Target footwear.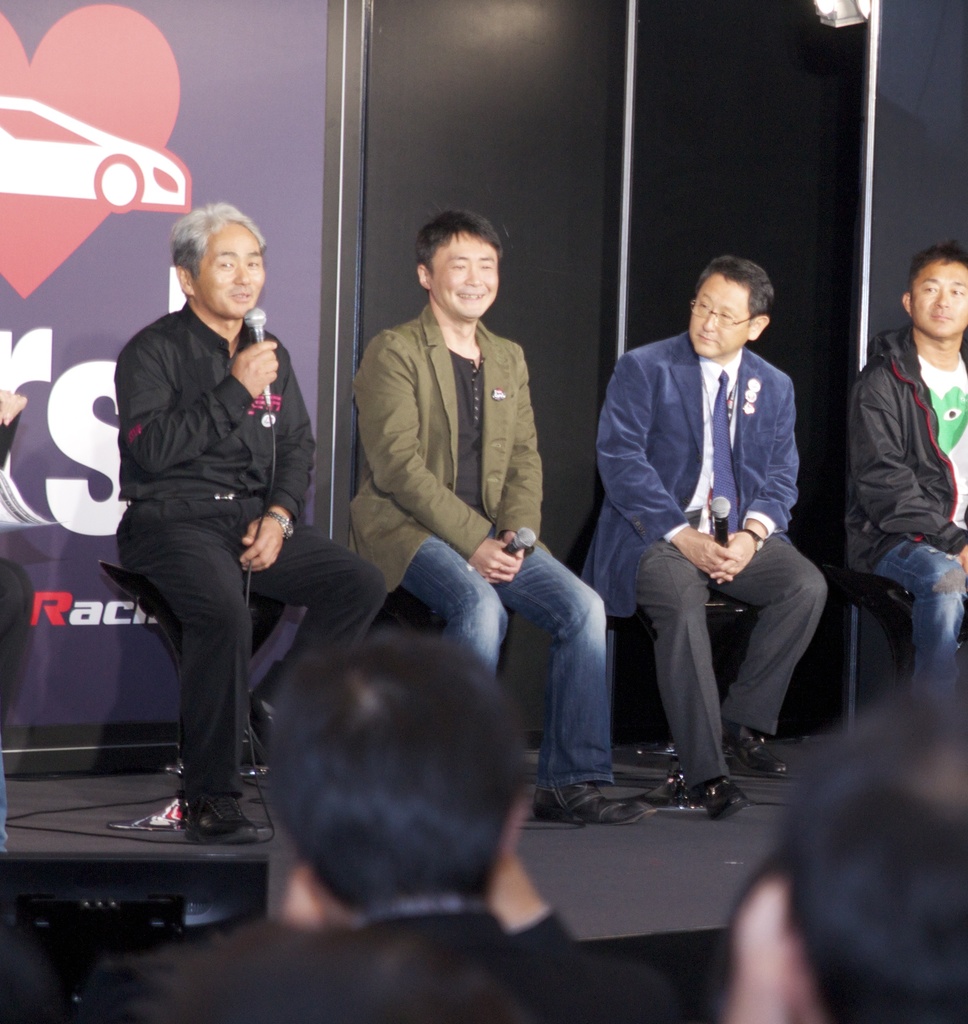
Target region: region(243, 691, 284, 769).
